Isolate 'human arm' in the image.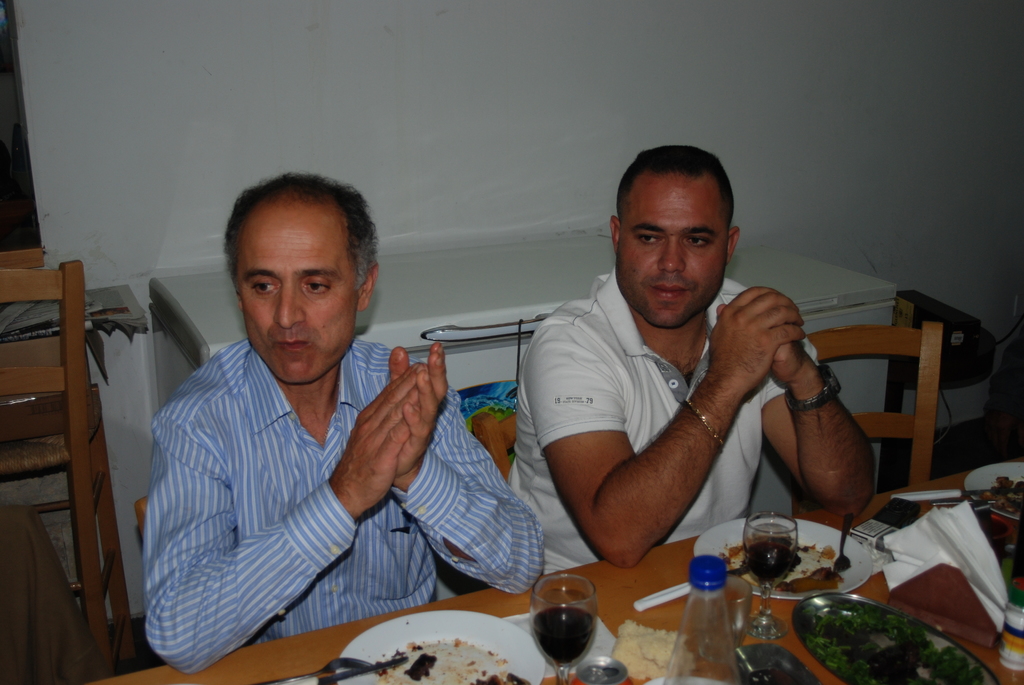
Isolated region: (147,382,435,673).
